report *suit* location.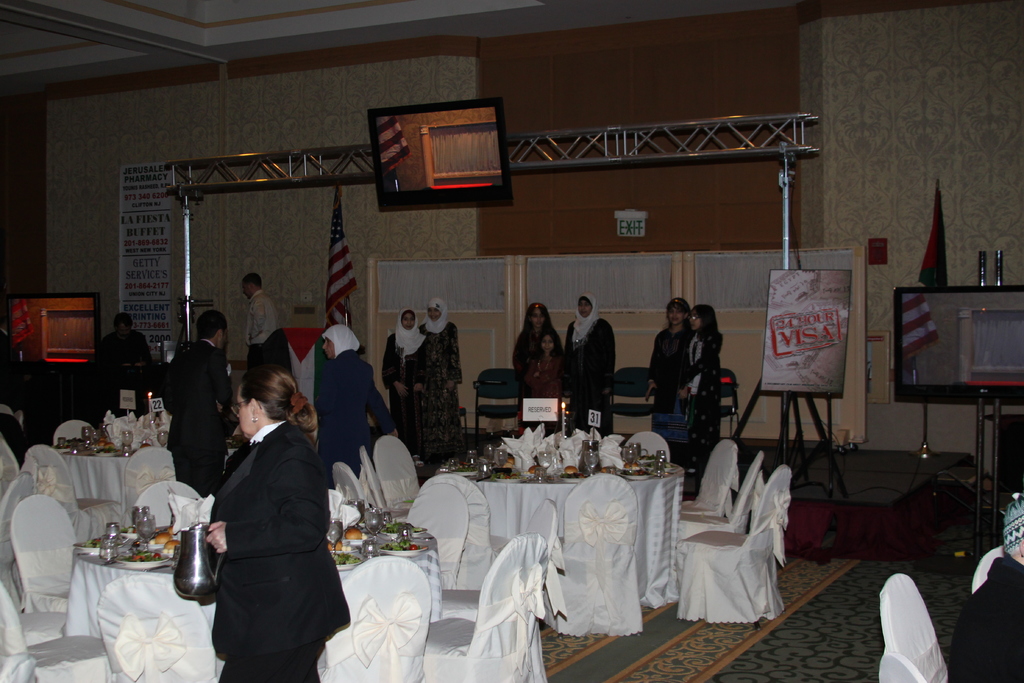
Report: [168, 336, 235, 502].
